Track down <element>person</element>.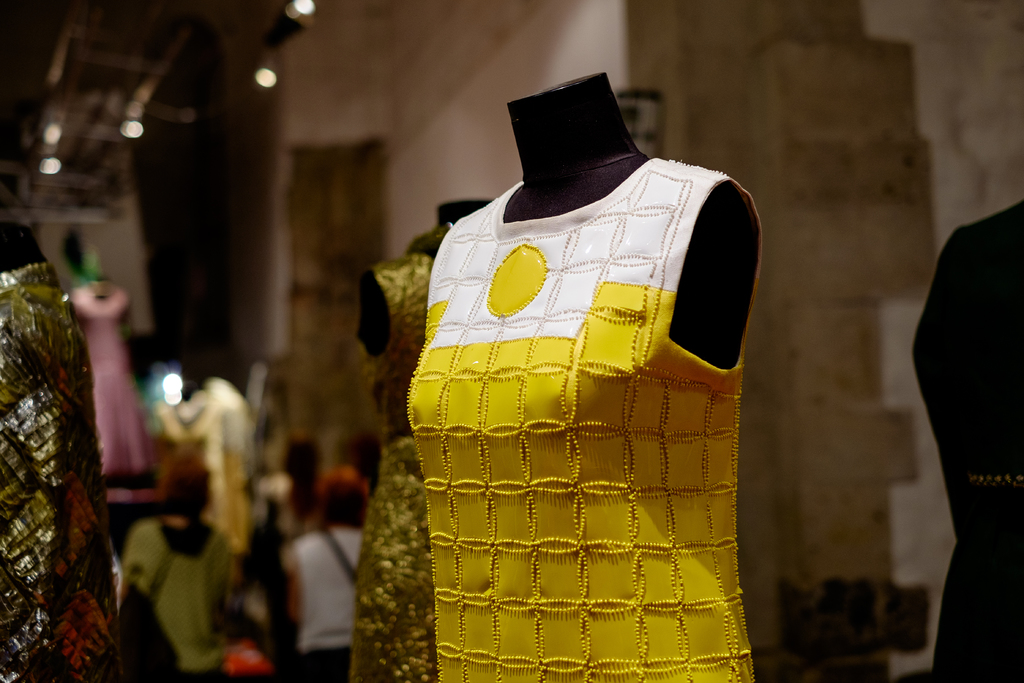
Tracked to detection(289, 460, 367, 682).
